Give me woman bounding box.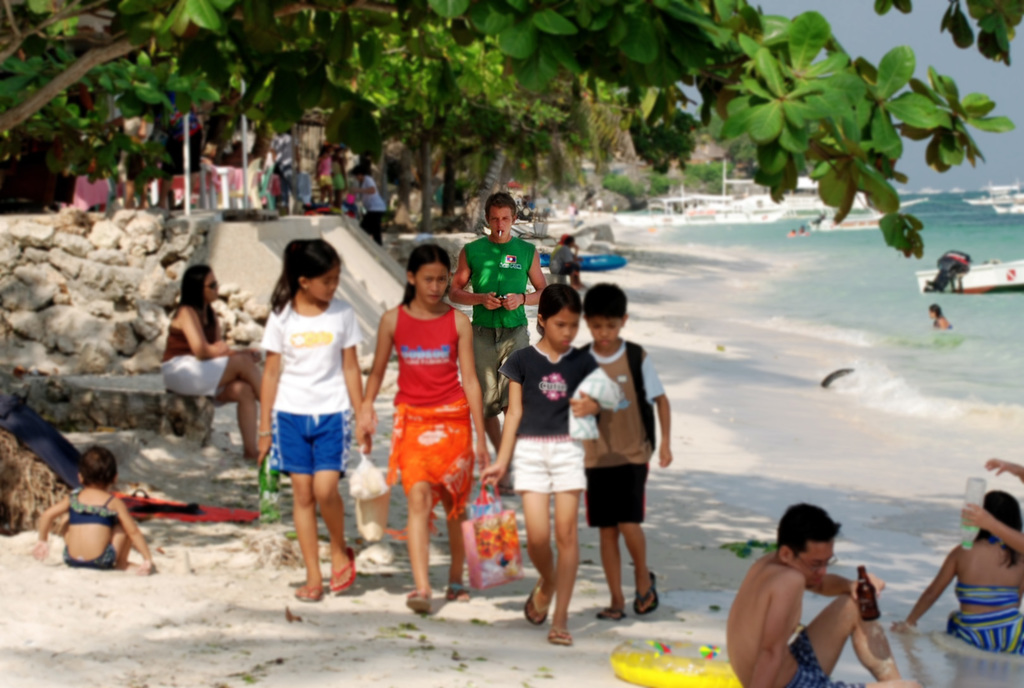
{"x1": 251, "y1": 217, "x2": 368, "y2": 602}.
